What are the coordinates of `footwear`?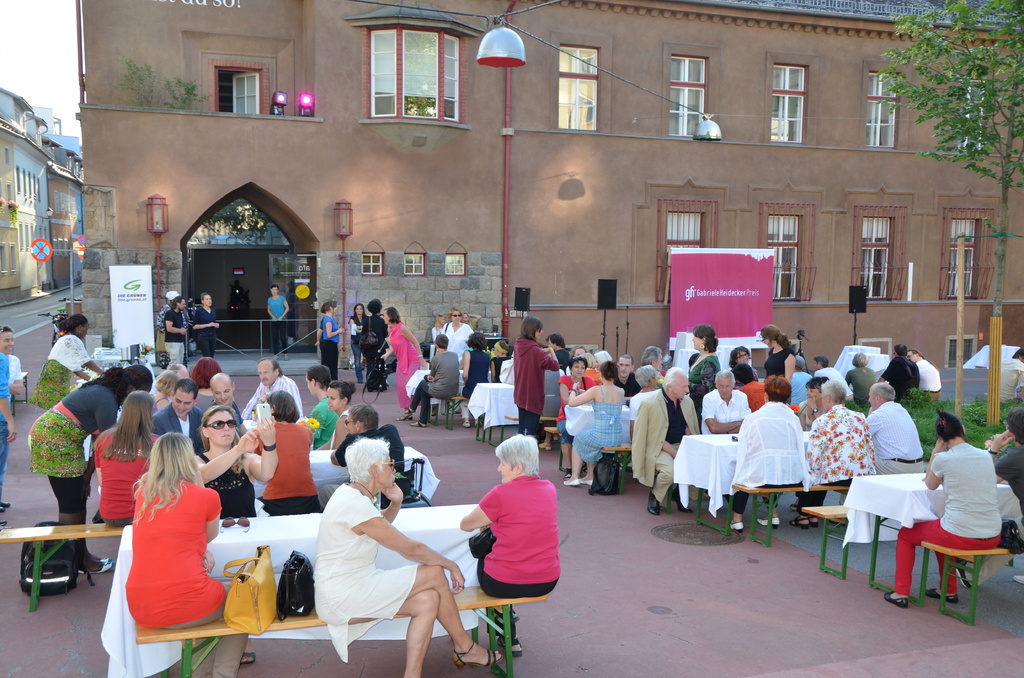
563/480/581/488.
